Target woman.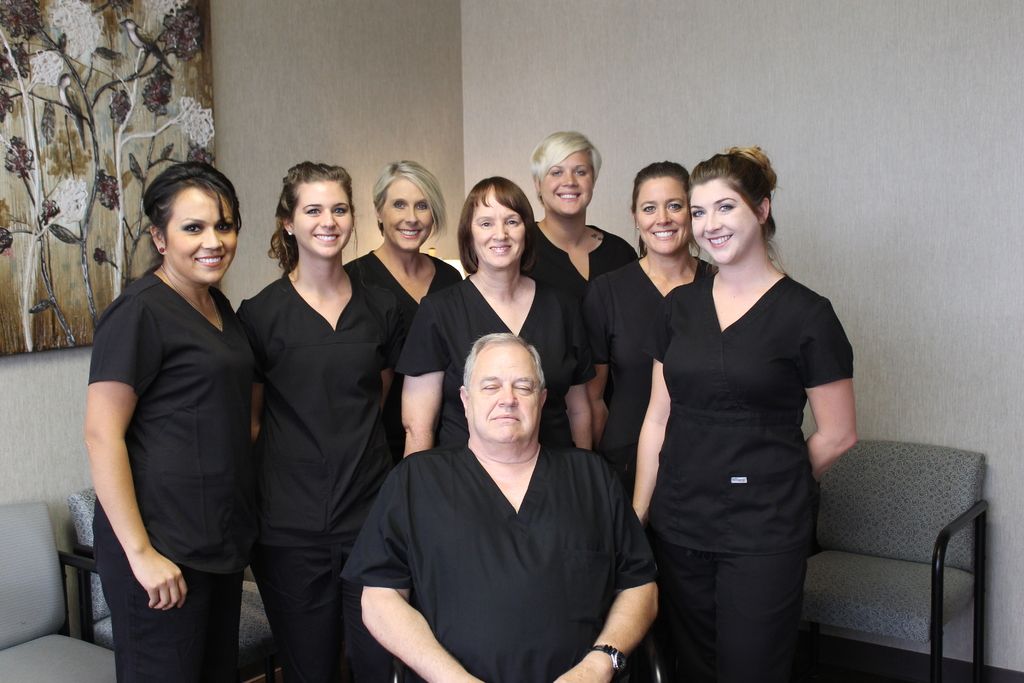
Target region: (84,160,256,680).
